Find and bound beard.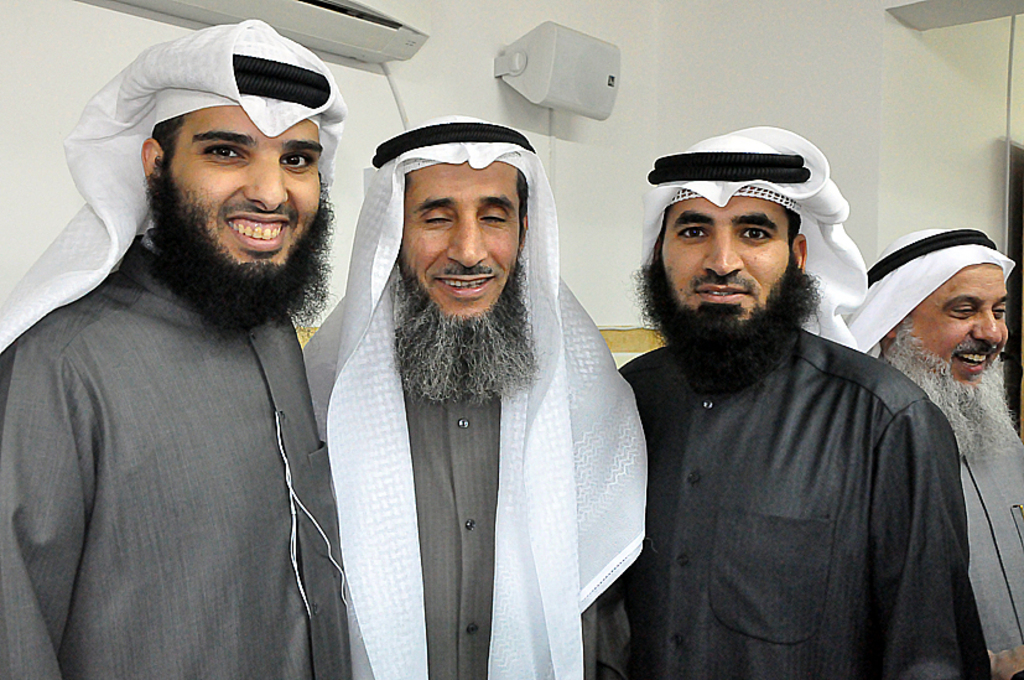
Bound: [145,162,344,342].
